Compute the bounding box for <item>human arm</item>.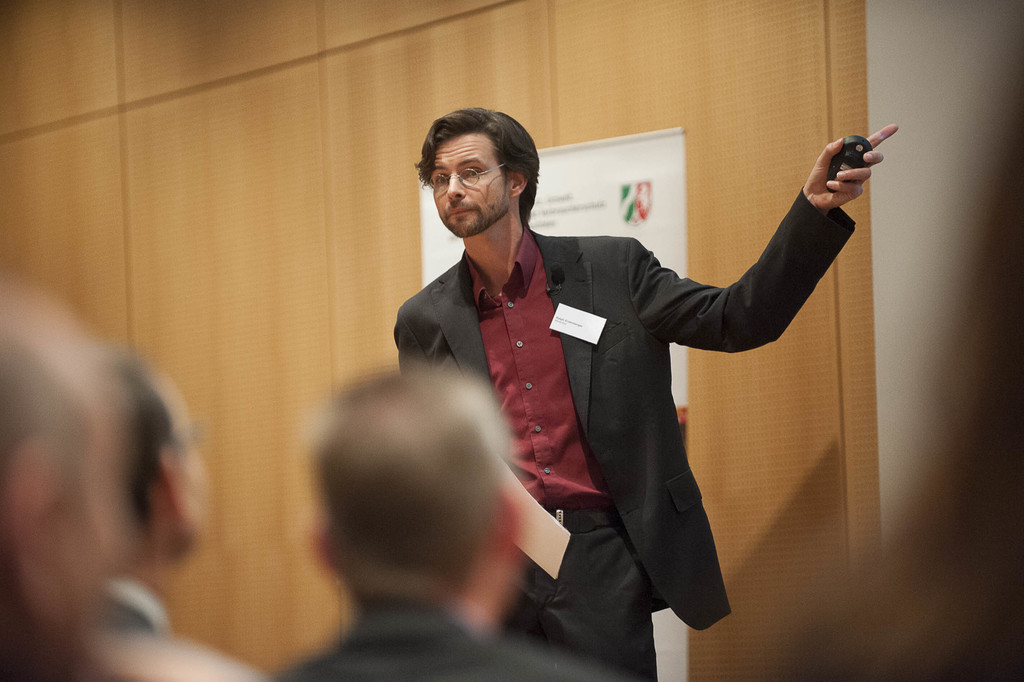
<box>387,280,483,373</box>.
